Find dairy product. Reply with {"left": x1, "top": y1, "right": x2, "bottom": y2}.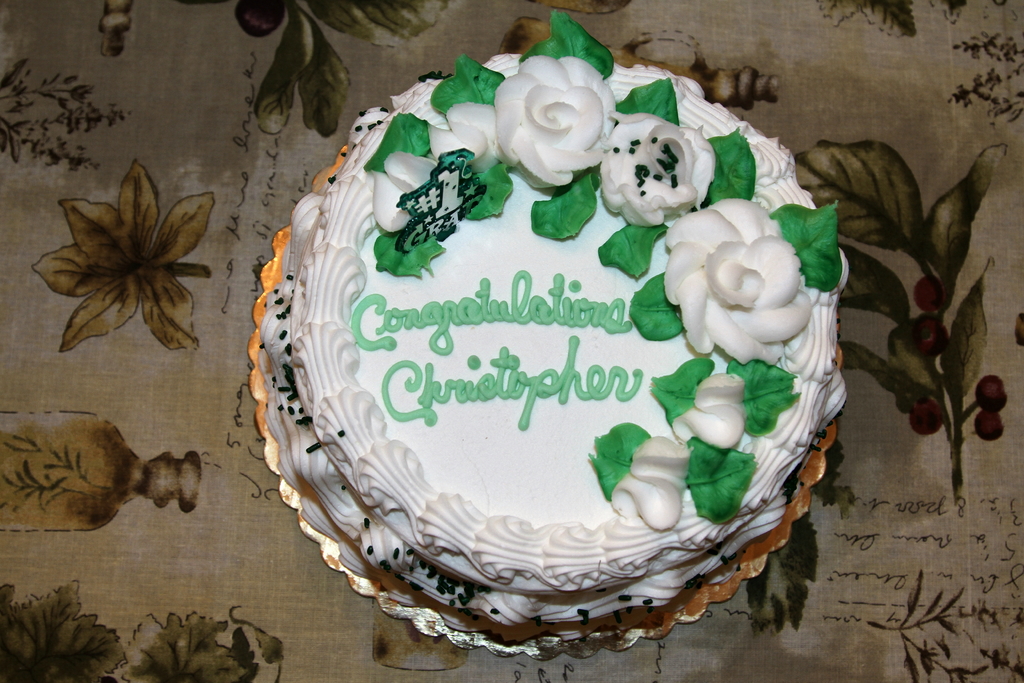
{"left": 614, "top": 115, "right": 719, "bottom": 233}.
